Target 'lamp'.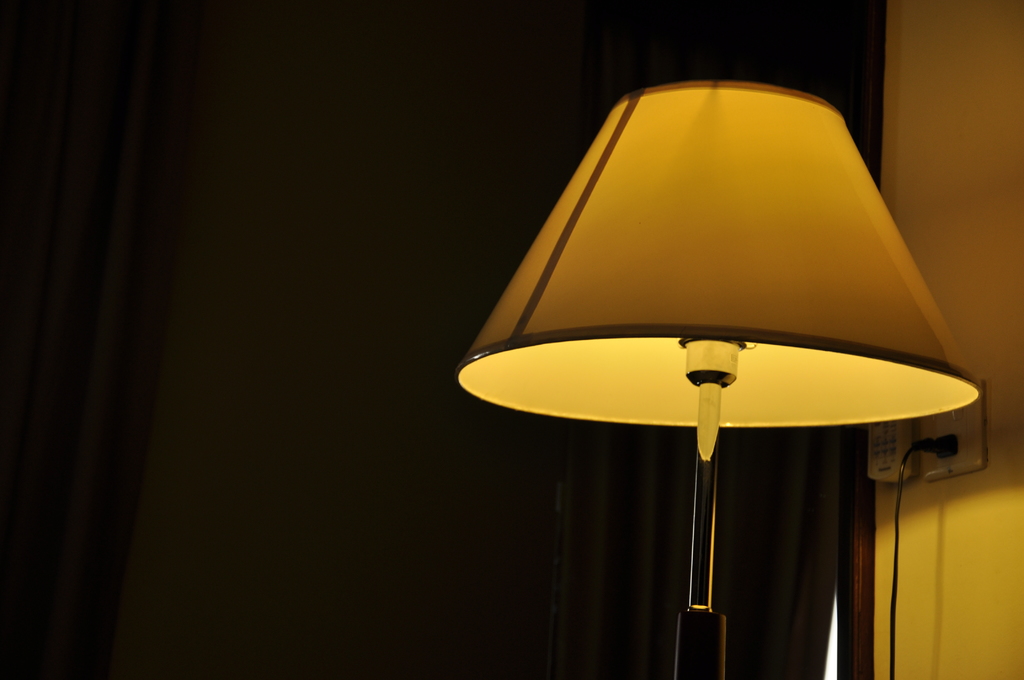
Target region: x1=452, y1=76, x2=978, y2=679.
